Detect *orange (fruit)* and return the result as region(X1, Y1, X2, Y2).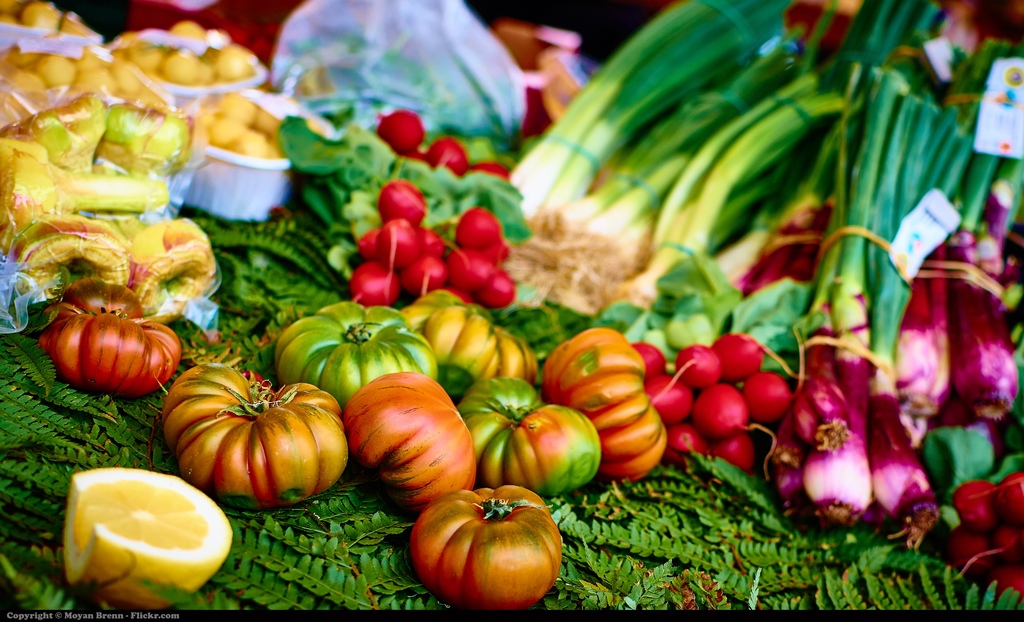
region(58, 463, 230, 609).
